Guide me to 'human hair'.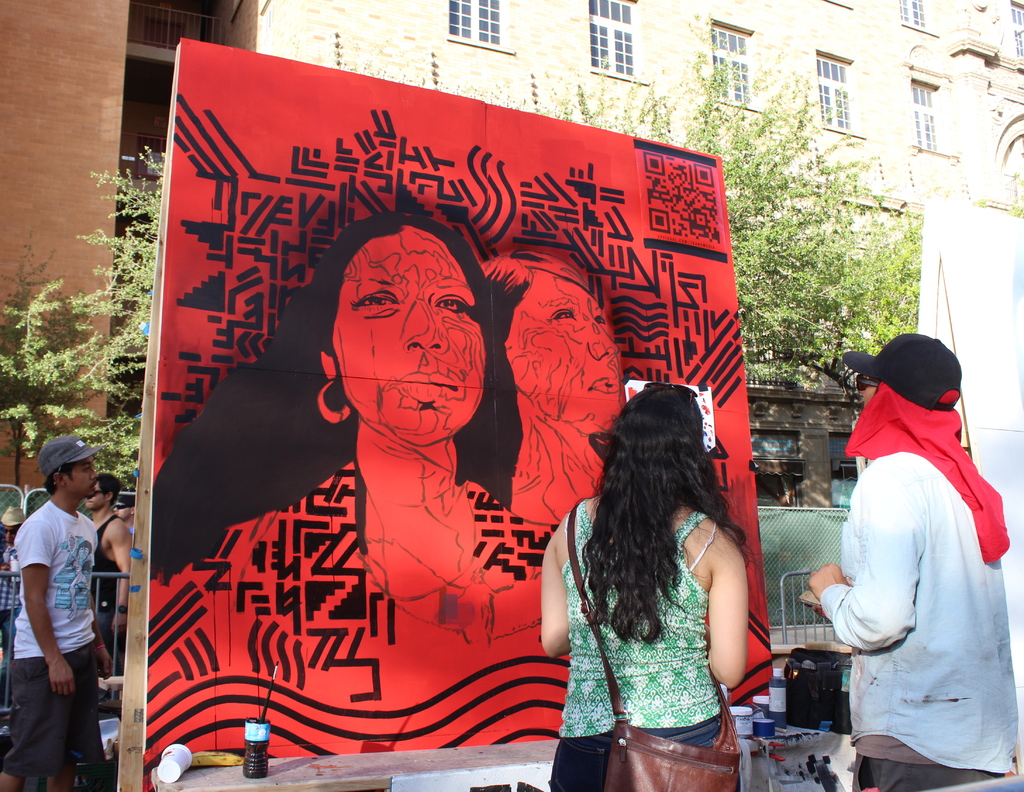
Guidance: bbox(94, 474, 120, 503).
